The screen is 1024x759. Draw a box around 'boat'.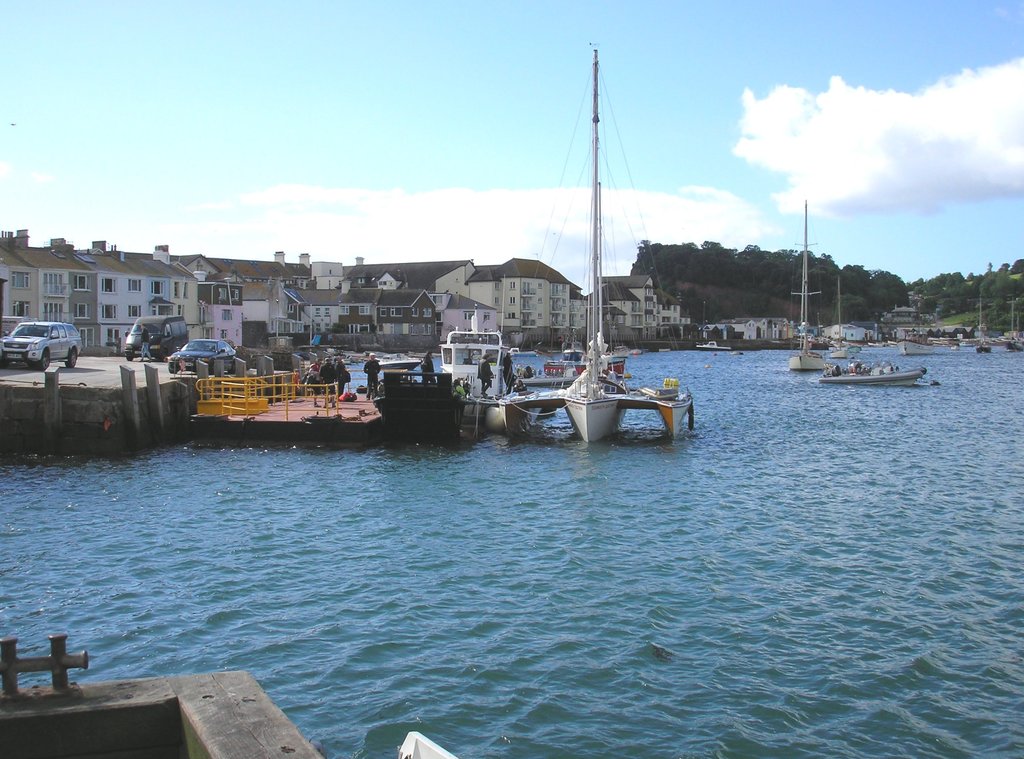
crop(504, 52, 698, 435).
